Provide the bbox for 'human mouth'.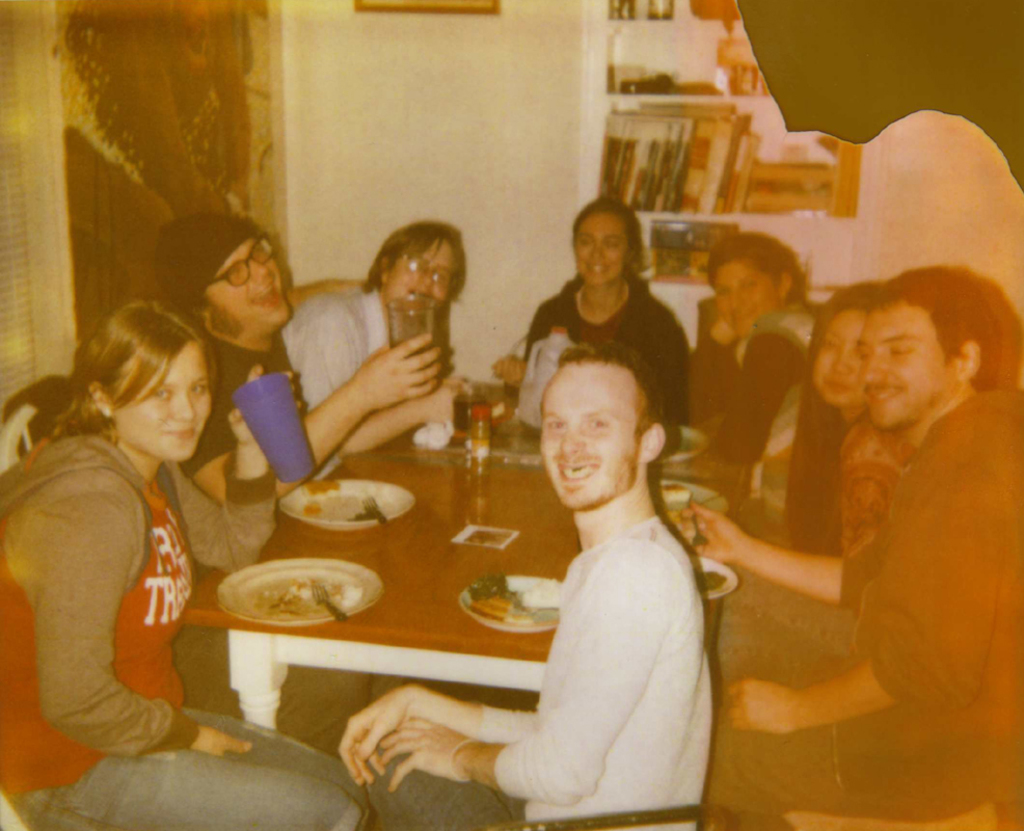
box(160, 424, 195, 437).
